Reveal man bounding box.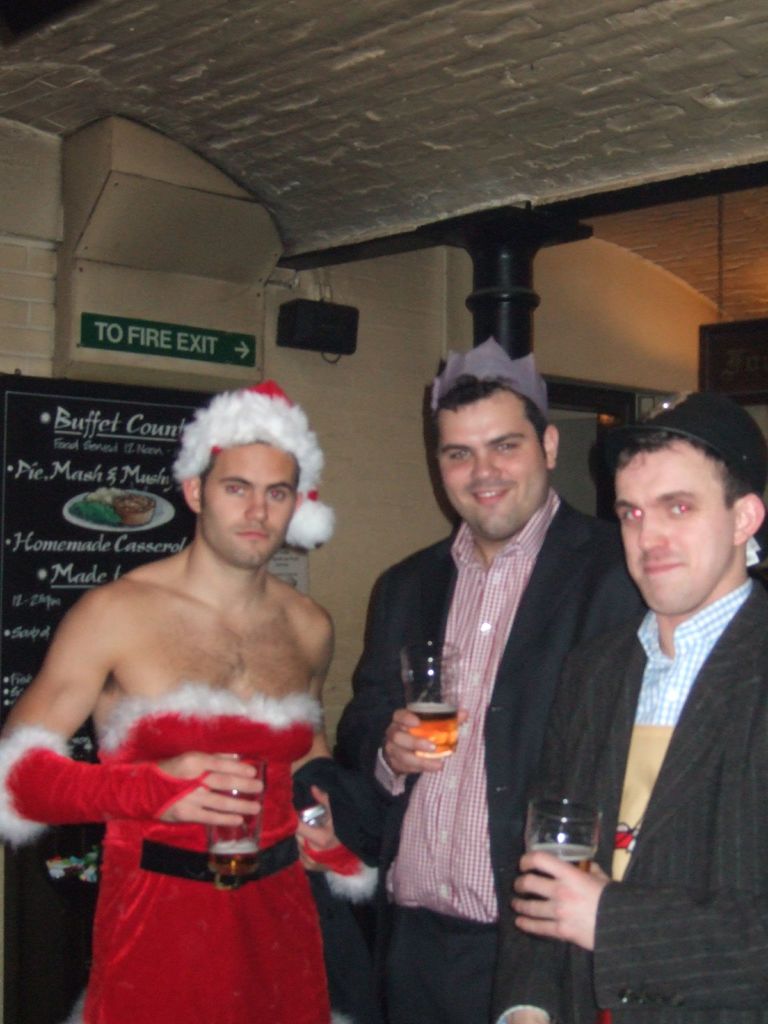
Revealed: select_region(0, 382, 367, 1023).
